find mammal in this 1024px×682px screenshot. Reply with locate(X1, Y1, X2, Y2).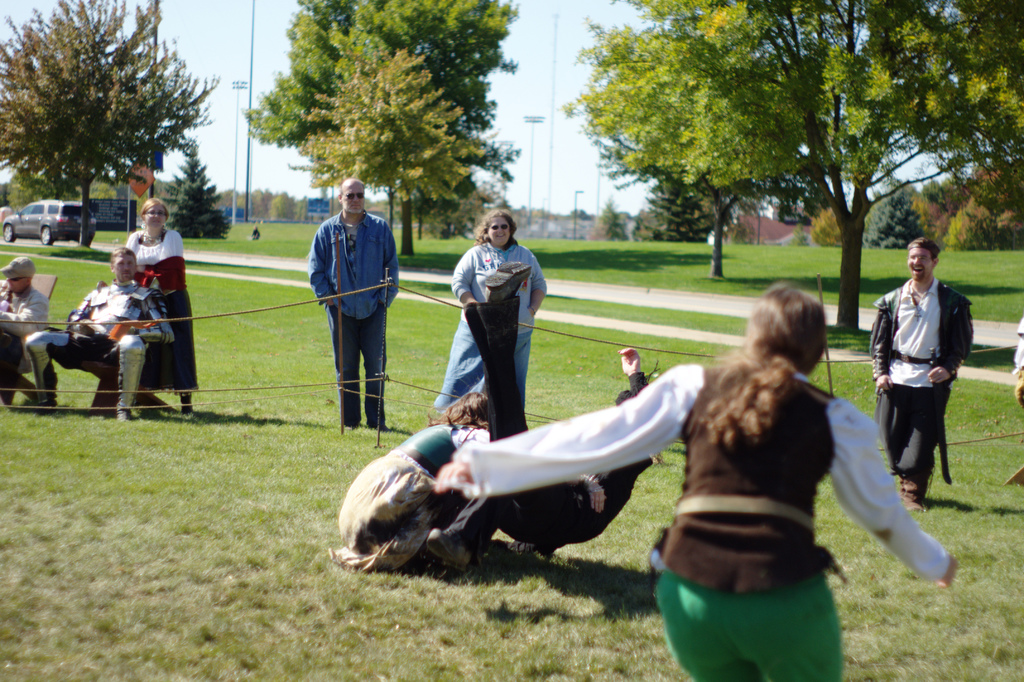
locate(0, 255, 50, 402).
